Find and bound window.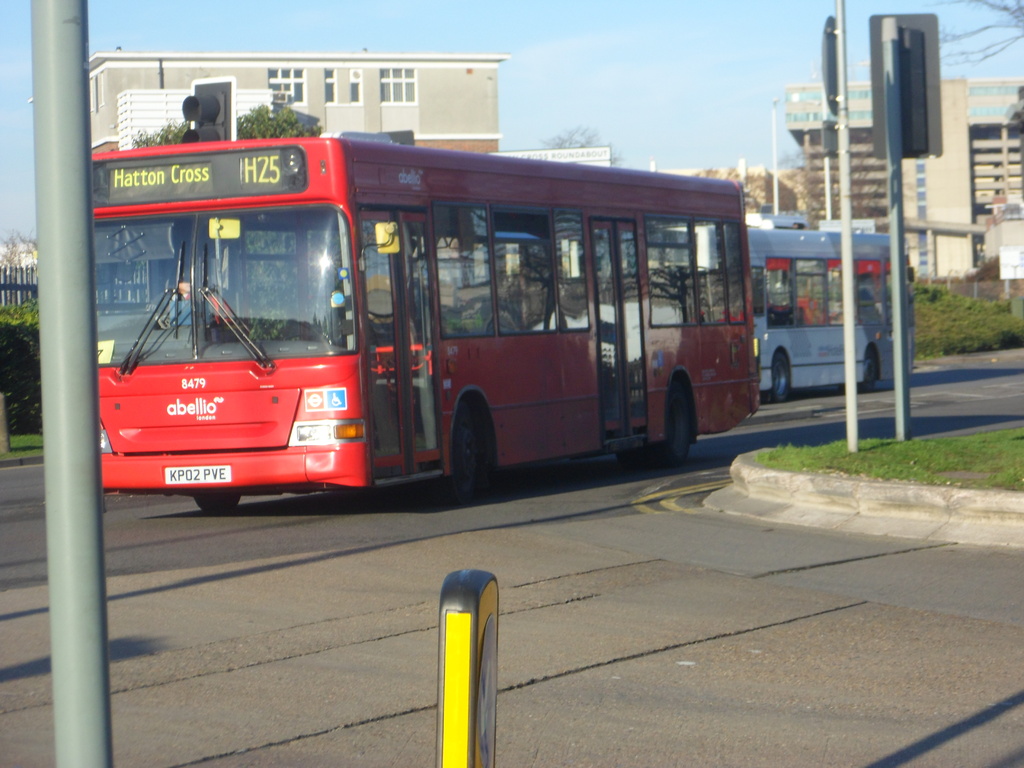
Bound: 262:65:310:108.
